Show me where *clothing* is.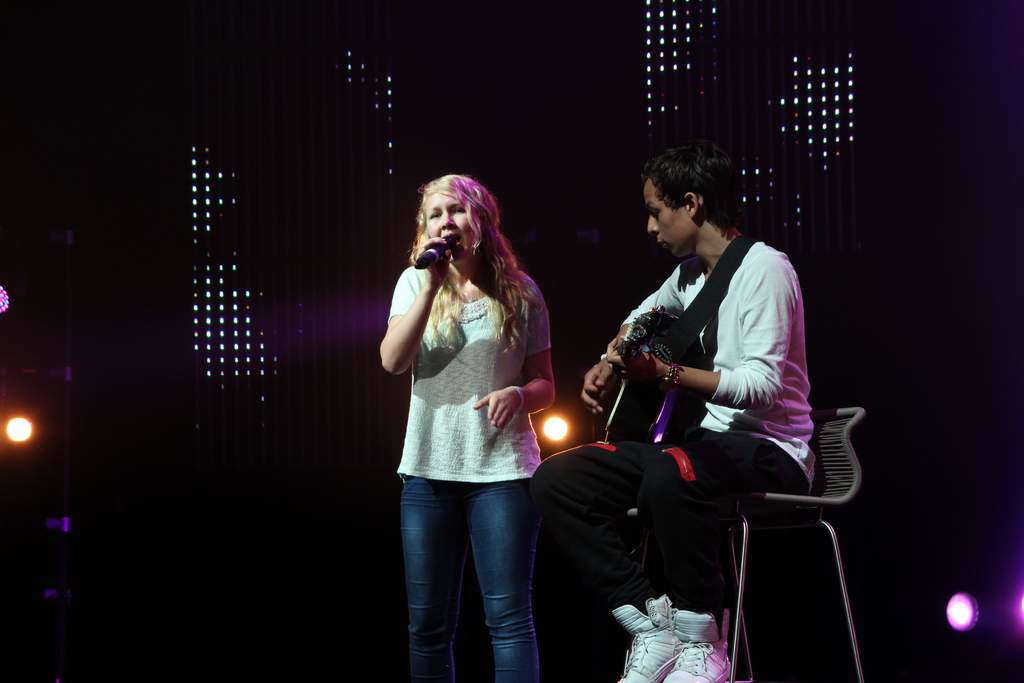
*clothing* is at (388, 248, 554, 502).
